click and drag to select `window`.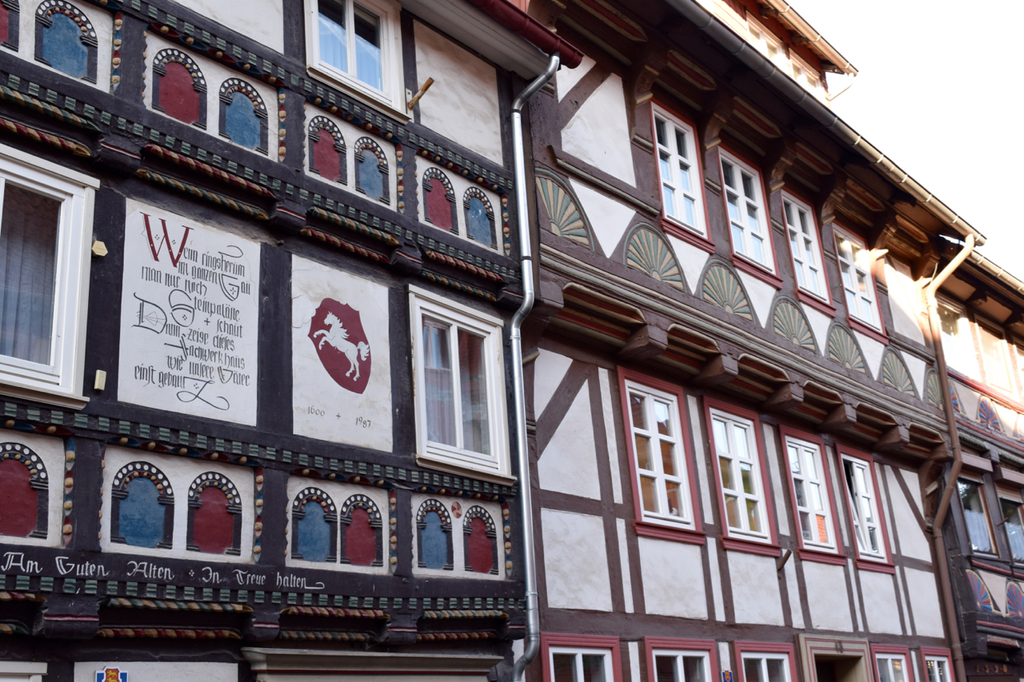
Selection: <bbox>836, 226, 893, 342</bbox>.
